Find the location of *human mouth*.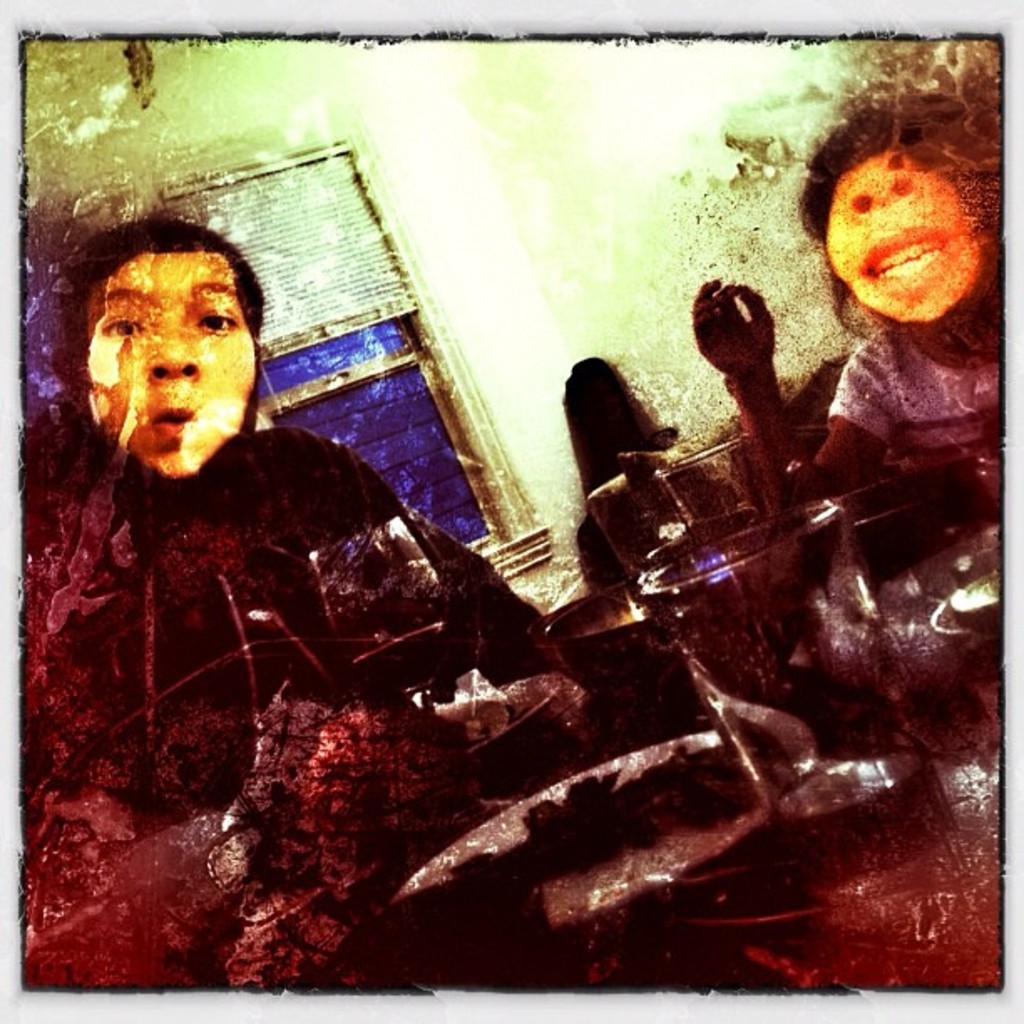
Location: Rect(149, 412, 197, 440).
